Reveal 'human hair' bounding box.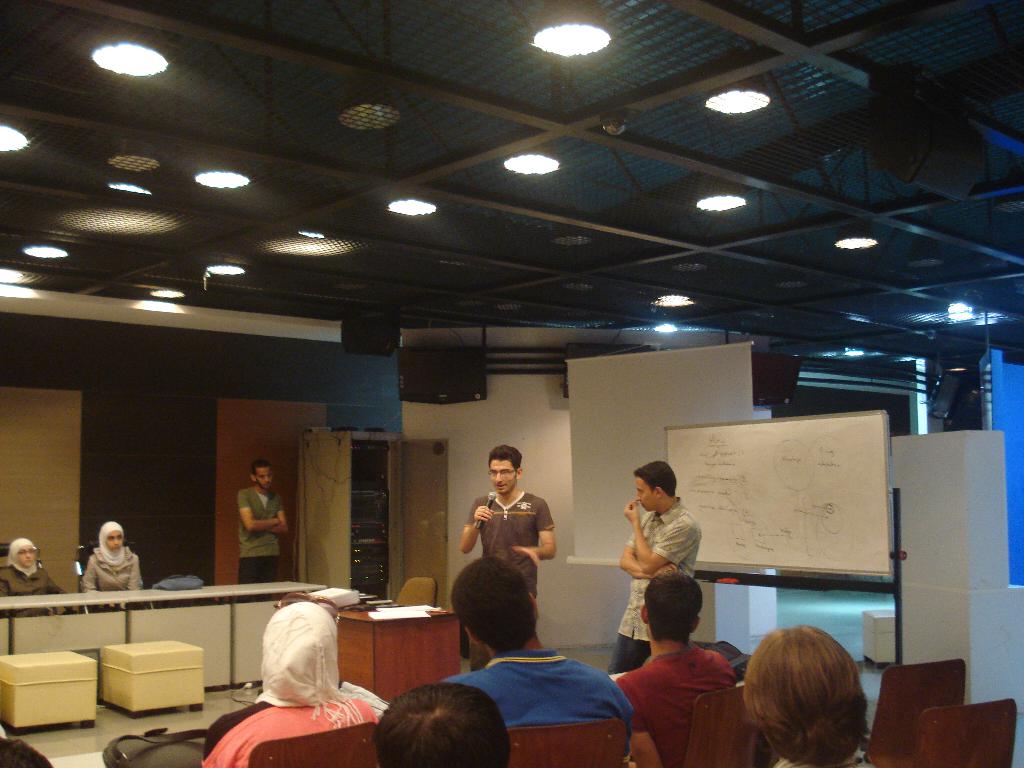
Revealed: rect(251, 458, 271, 479).
